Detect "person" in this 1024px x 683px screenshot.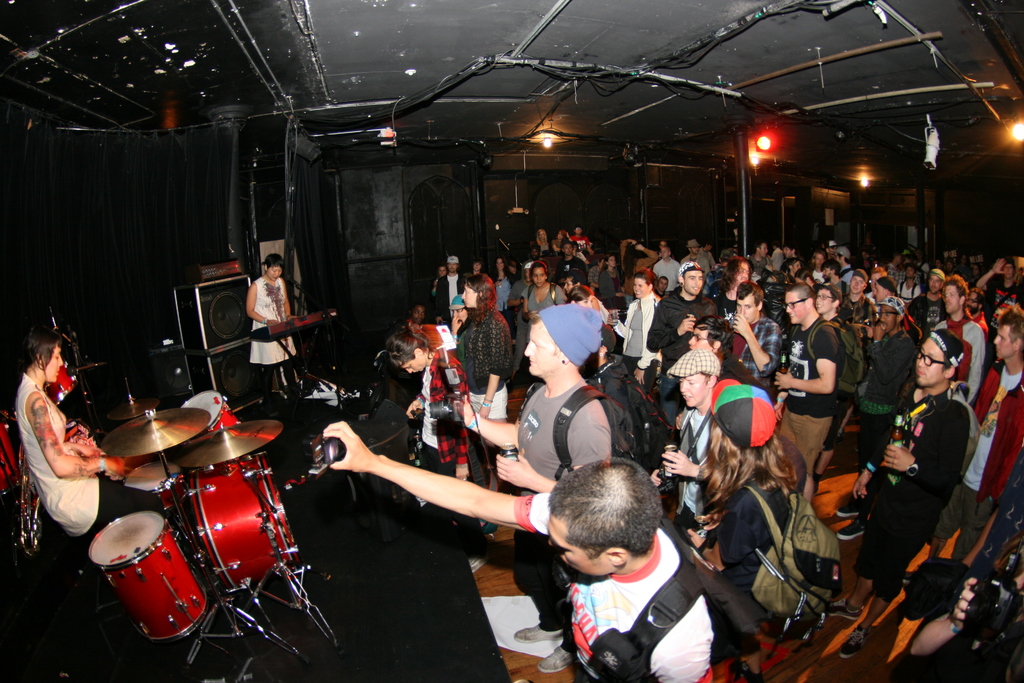
Detection: 819:262:851:300.
